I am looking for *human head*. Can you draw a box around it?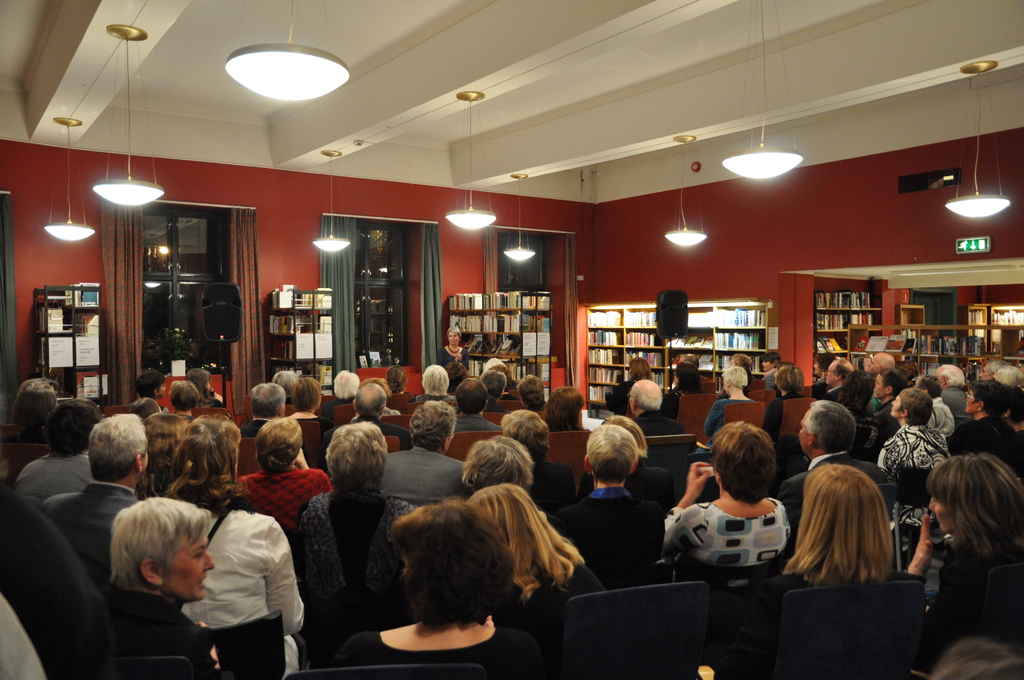
Sure, the bounding box is crop(728, 355, 754, 373).
